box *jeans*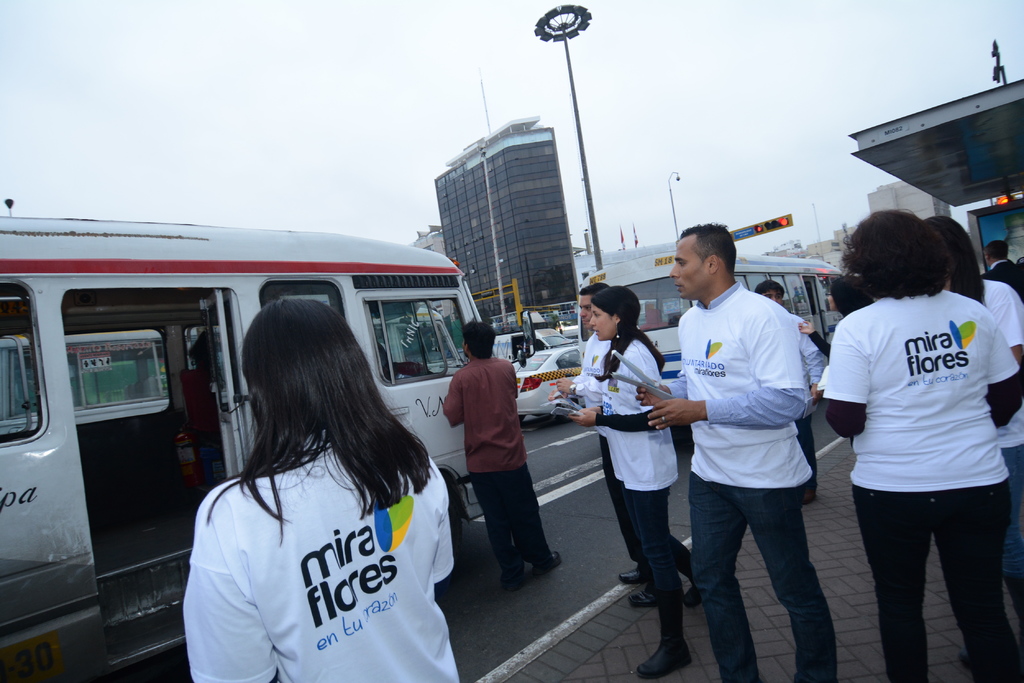
x1=694, y1=483, x2=844, y2=670
